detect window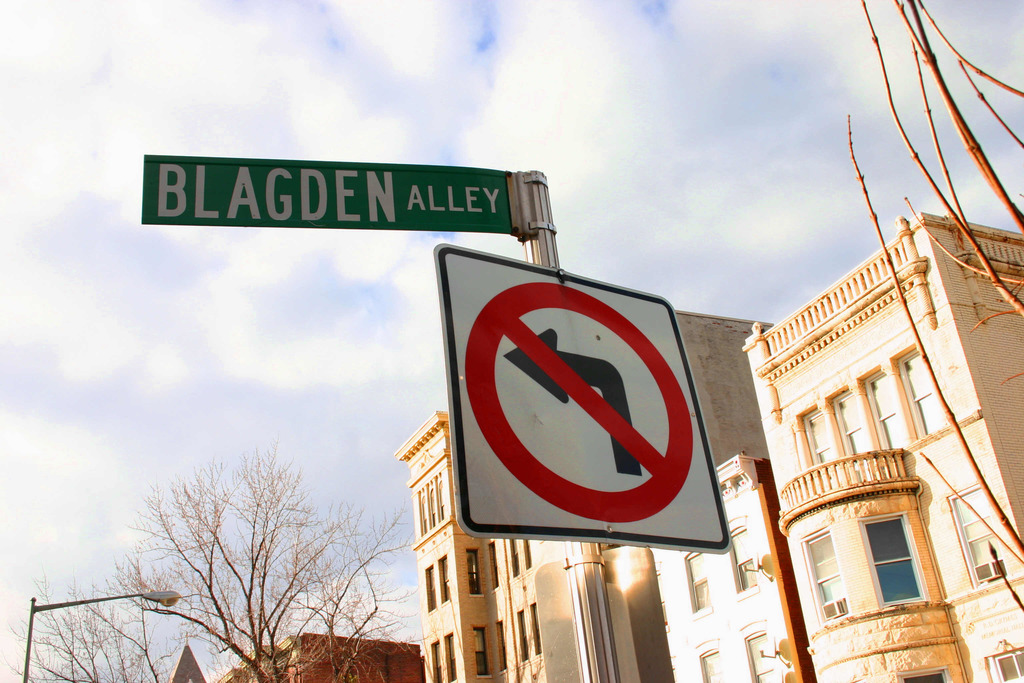
BBox(521, 539, 530, 568)
